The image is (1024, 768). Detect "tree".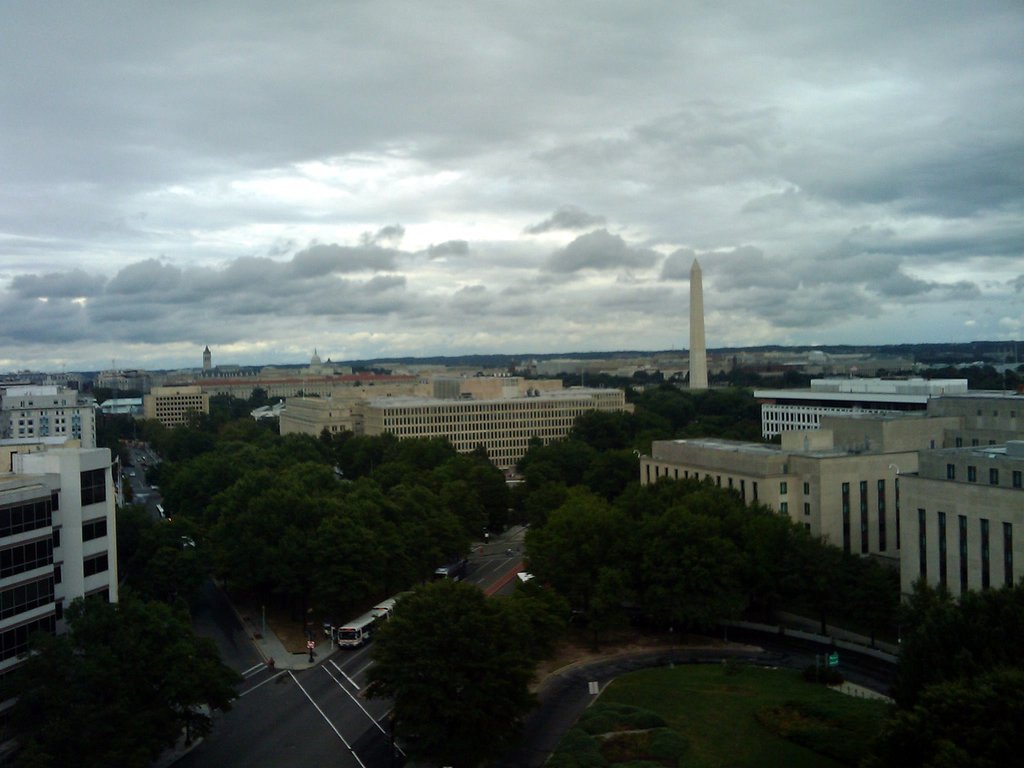
Detection: (left=909, top=680, right=1023, bottom=767).
